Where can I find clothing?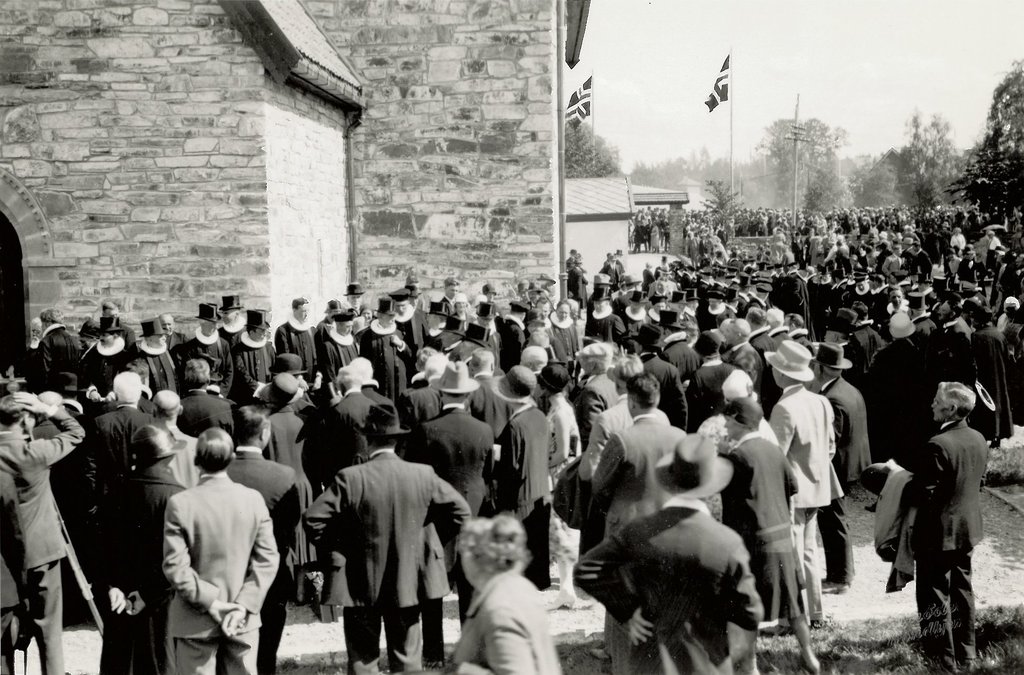
You can find it at 175/387/230/433.
